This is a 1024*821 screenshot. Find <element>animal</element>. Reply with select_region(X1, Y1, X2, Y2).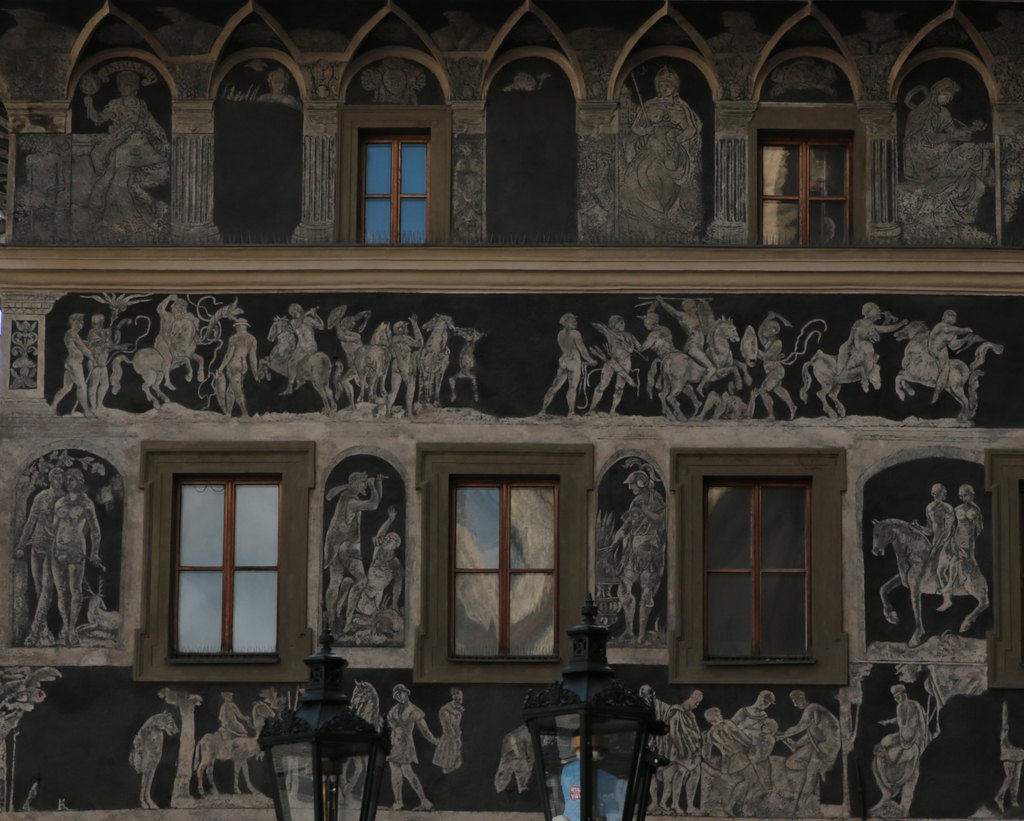
select_region(195, 701, 268, 800).
